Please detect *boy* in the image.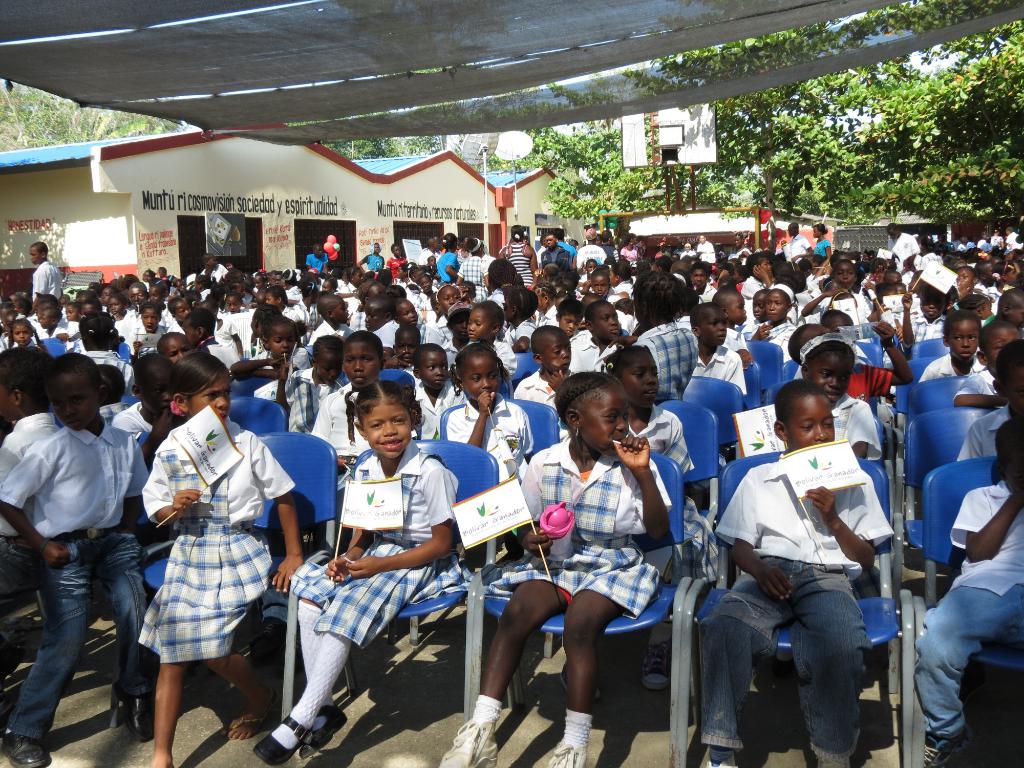
(x1=570, y1=302, x2=622, y2=371).
